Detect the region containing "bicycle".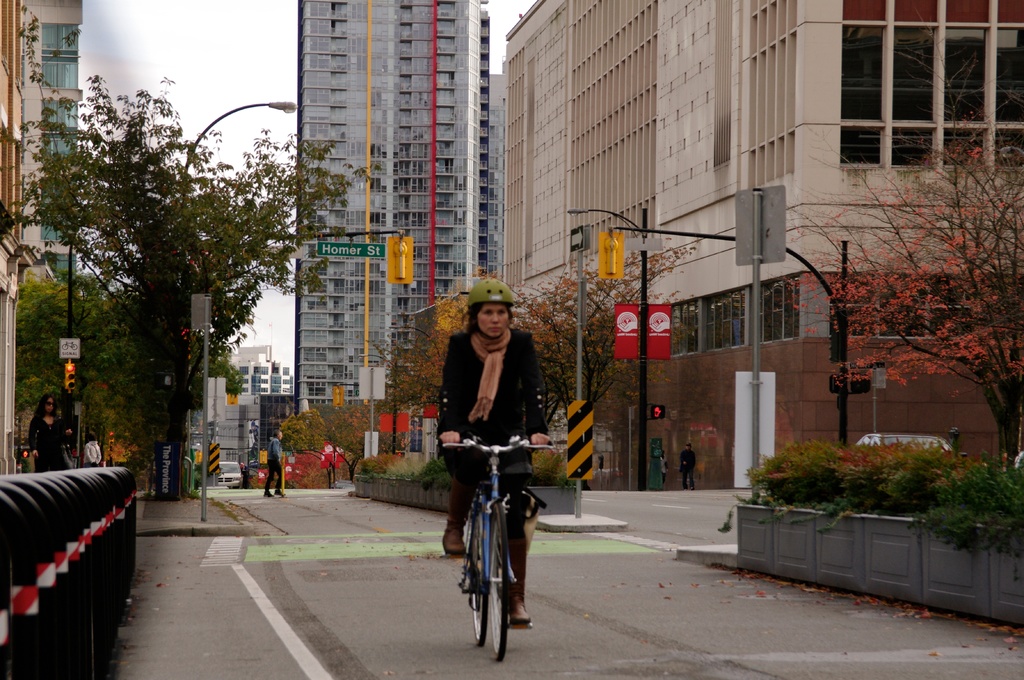
[left=449, top=423, right=543, bottom=660].
